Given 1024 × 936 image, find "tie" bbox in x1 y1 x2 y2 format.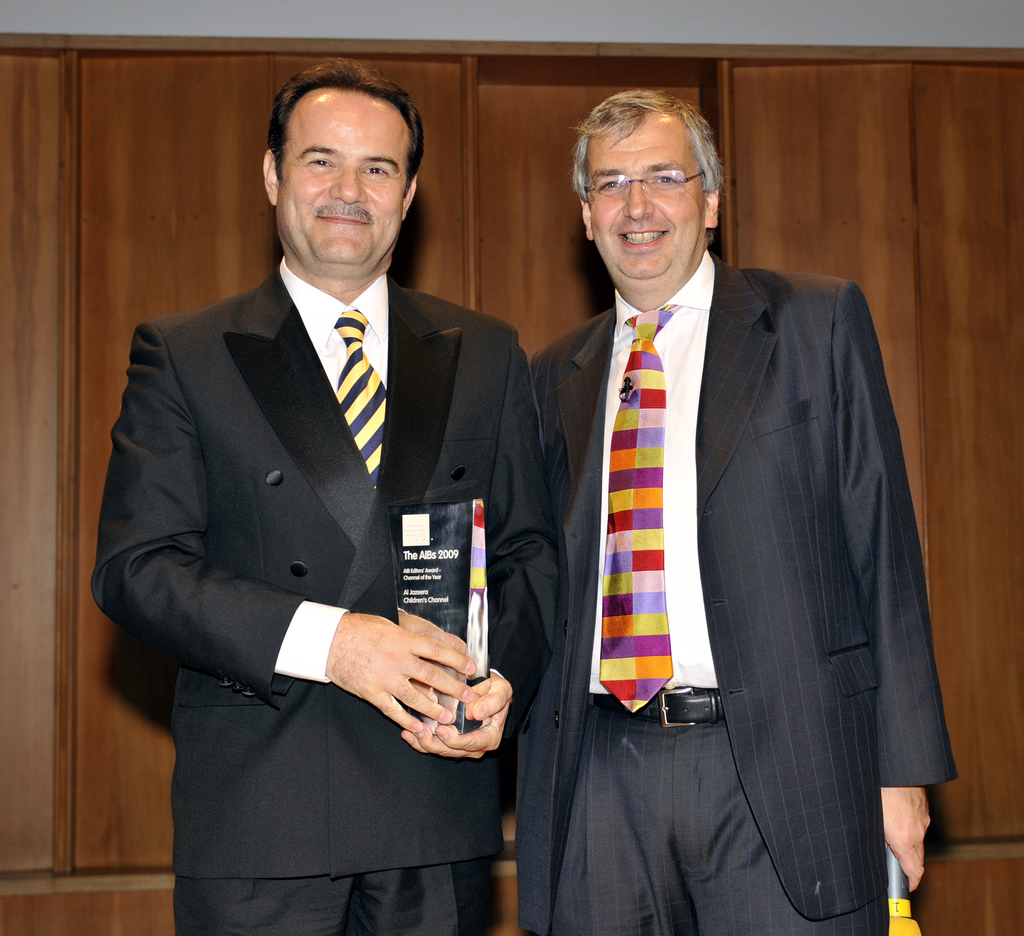
338 308 389 489.
